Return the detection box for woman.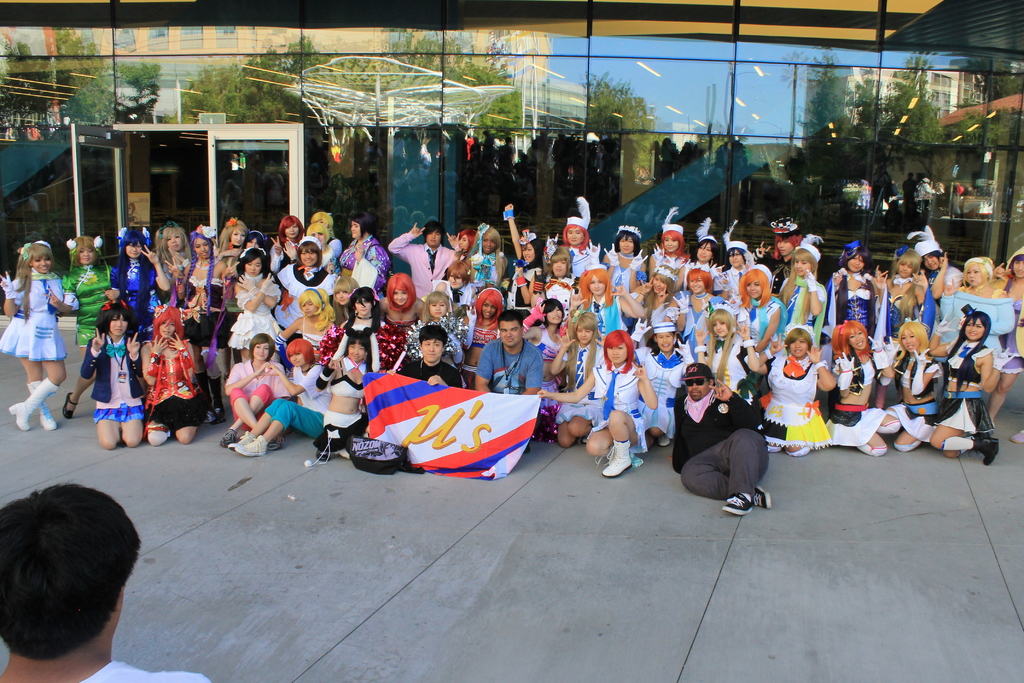
BBox(85, 296, 152, 447).
